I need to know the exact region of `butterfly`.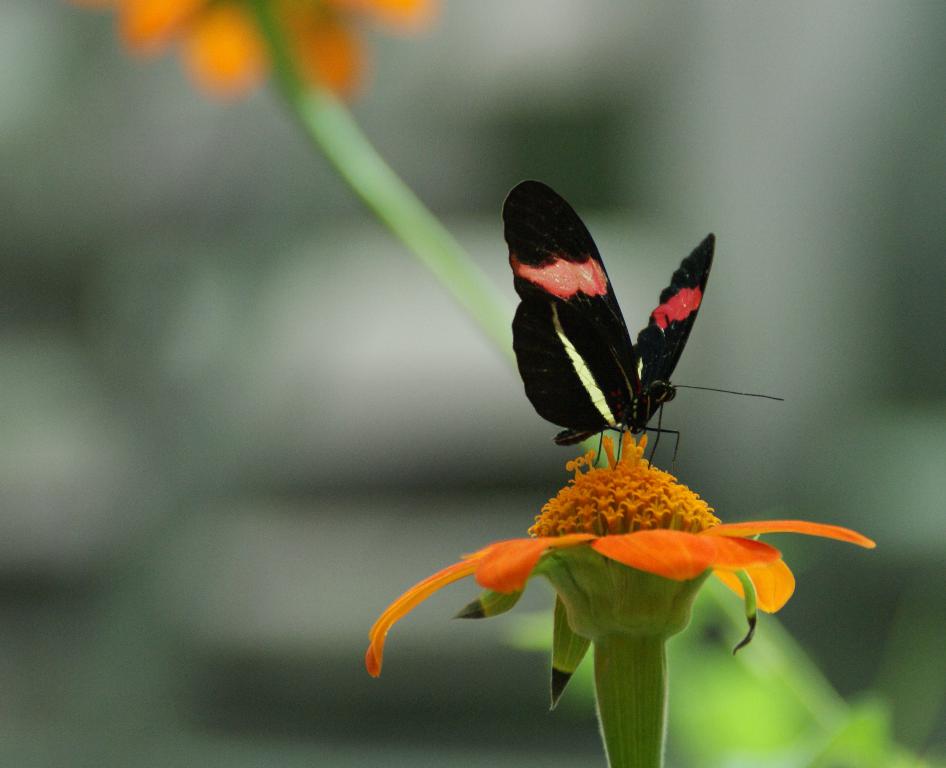
Region: box=[507, 173, 789, 476].
